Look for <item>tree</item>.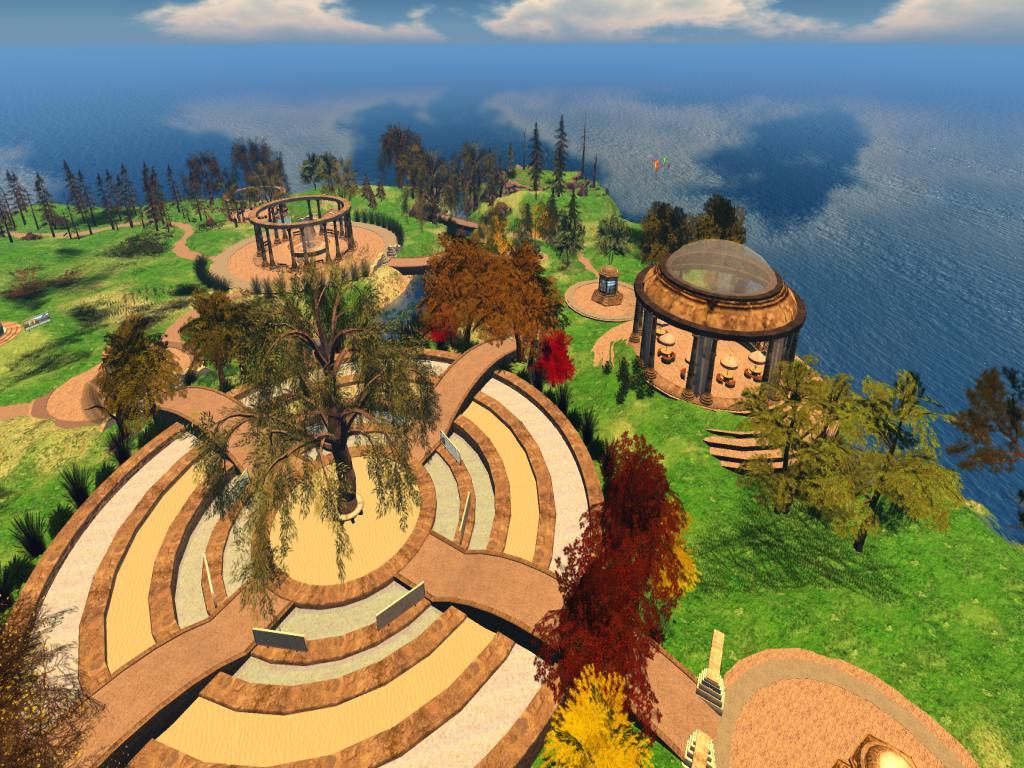
Found: <bbox>637, 197, 700, 265</bbox>.
